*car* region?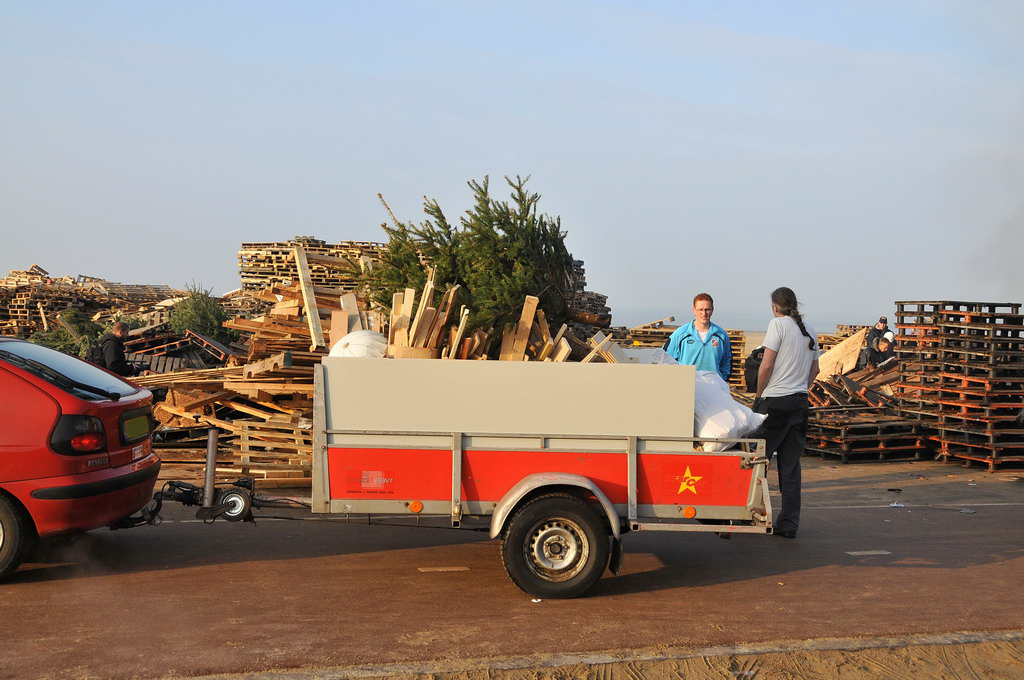
0:337:163:584
